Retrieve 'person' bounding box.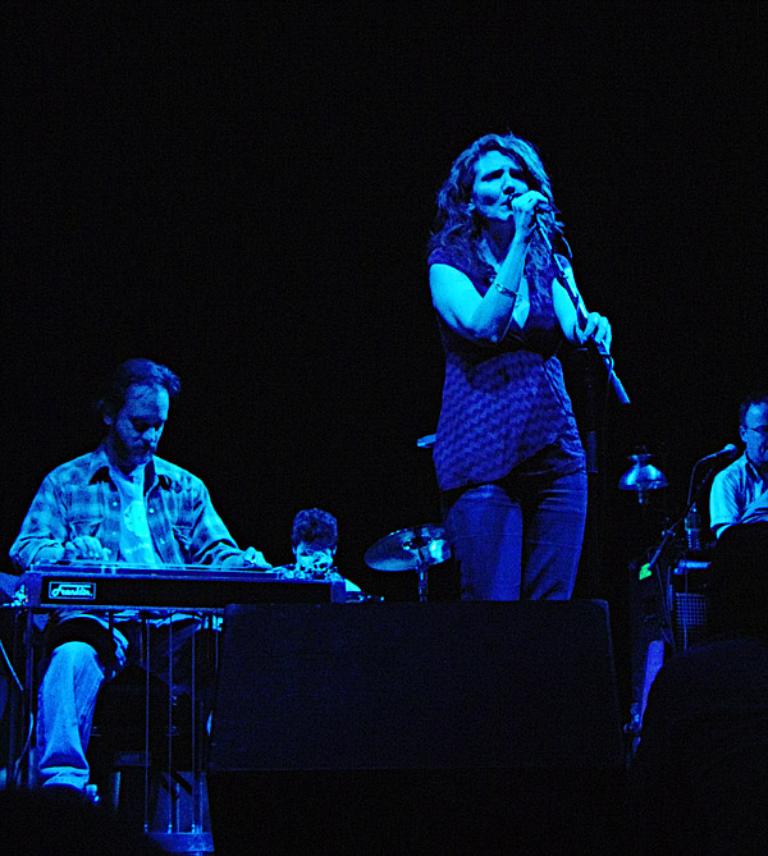
Bounding box: l=428, t=133, r=618, b=609.
